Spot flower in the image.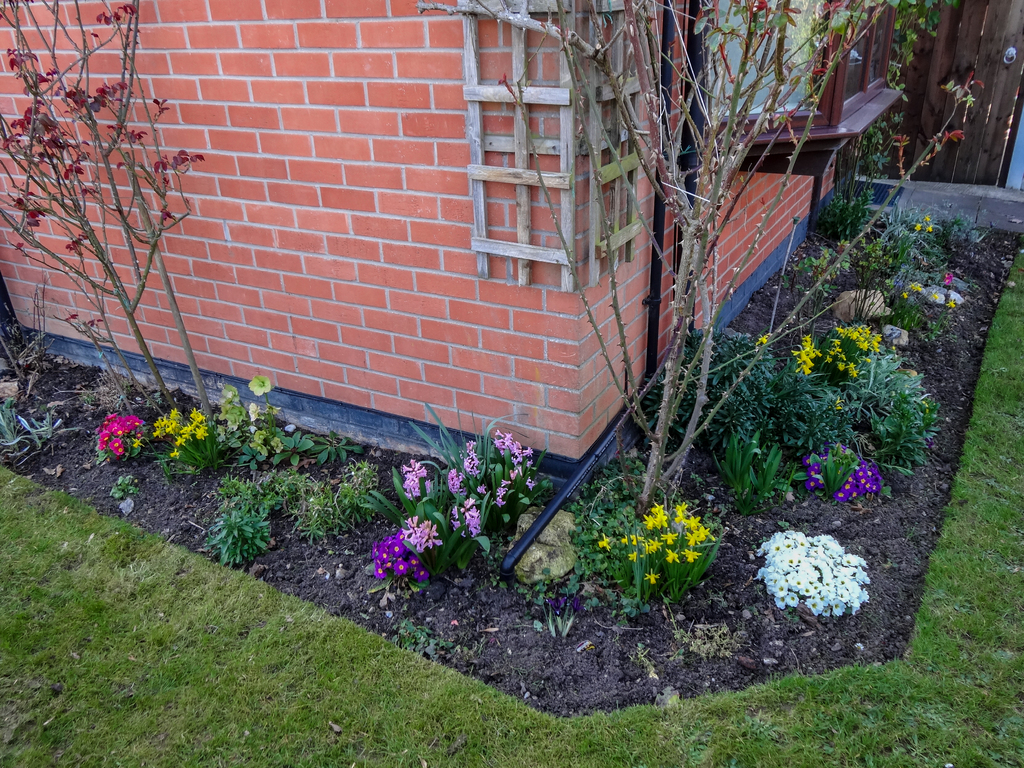
flower found at 250/438/266/456.
